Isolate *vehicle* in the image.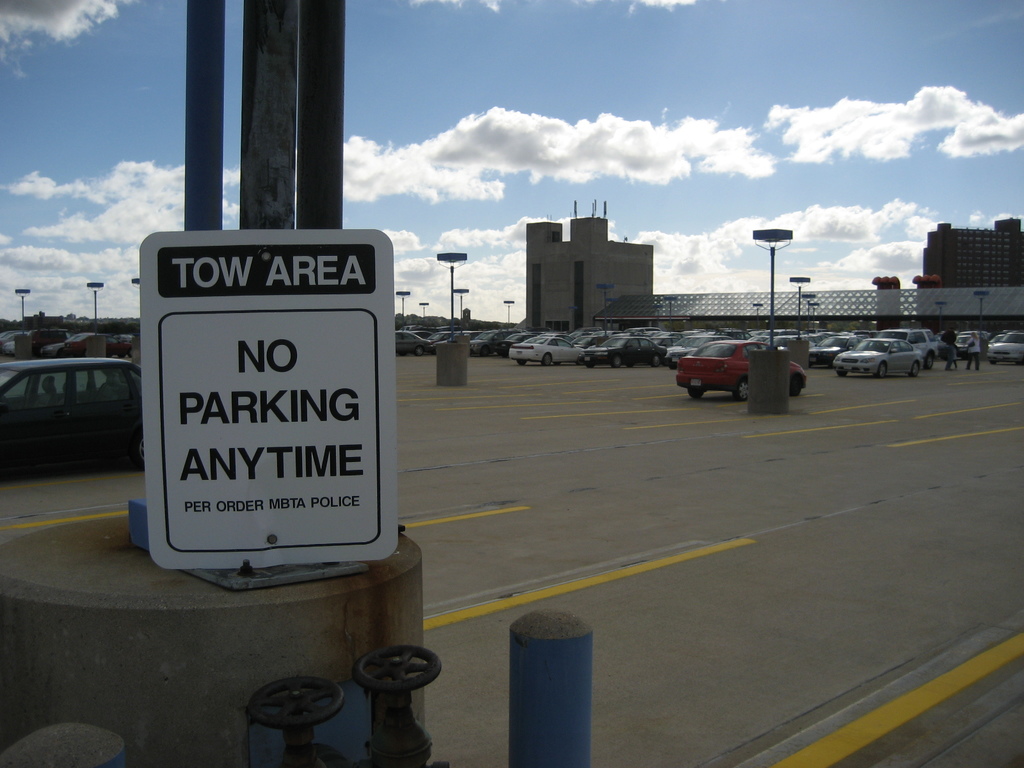
Isolated region: <box>955,332,972,349</box>.
